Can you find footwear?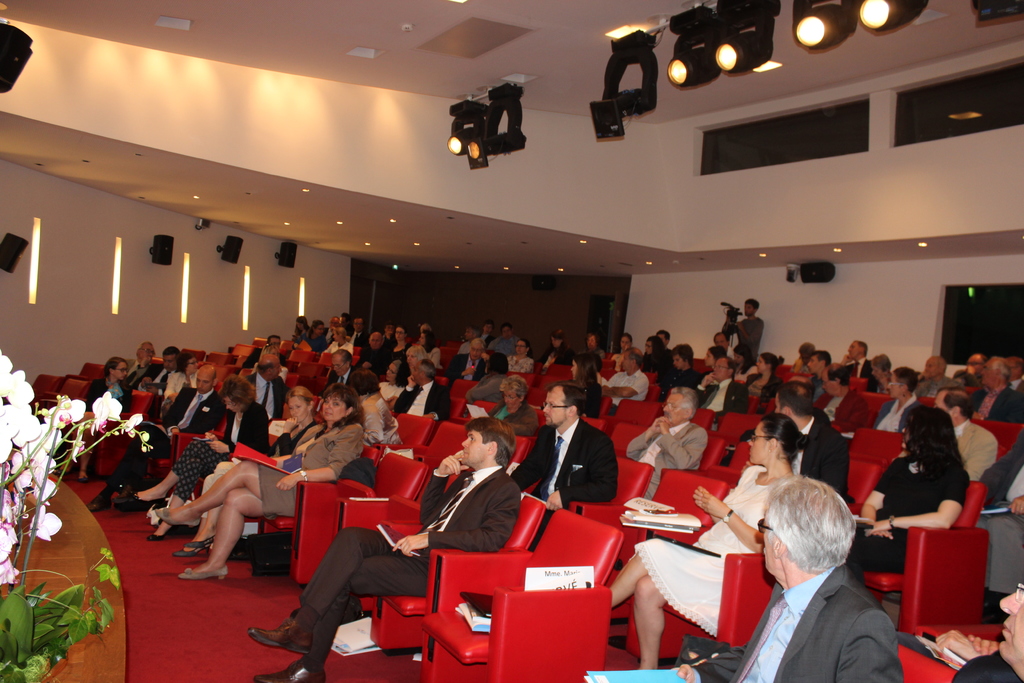
Yes, bounding box: (87,502,107,514).
